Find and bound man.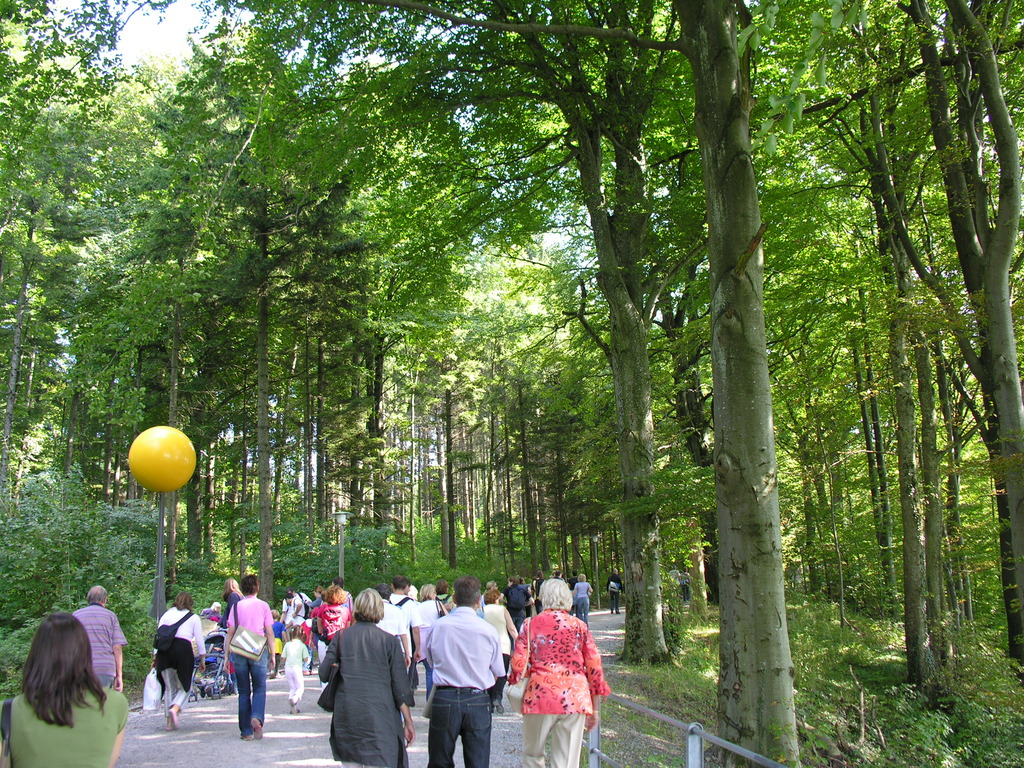
Bound: locate(73, 585, 124, 692).
